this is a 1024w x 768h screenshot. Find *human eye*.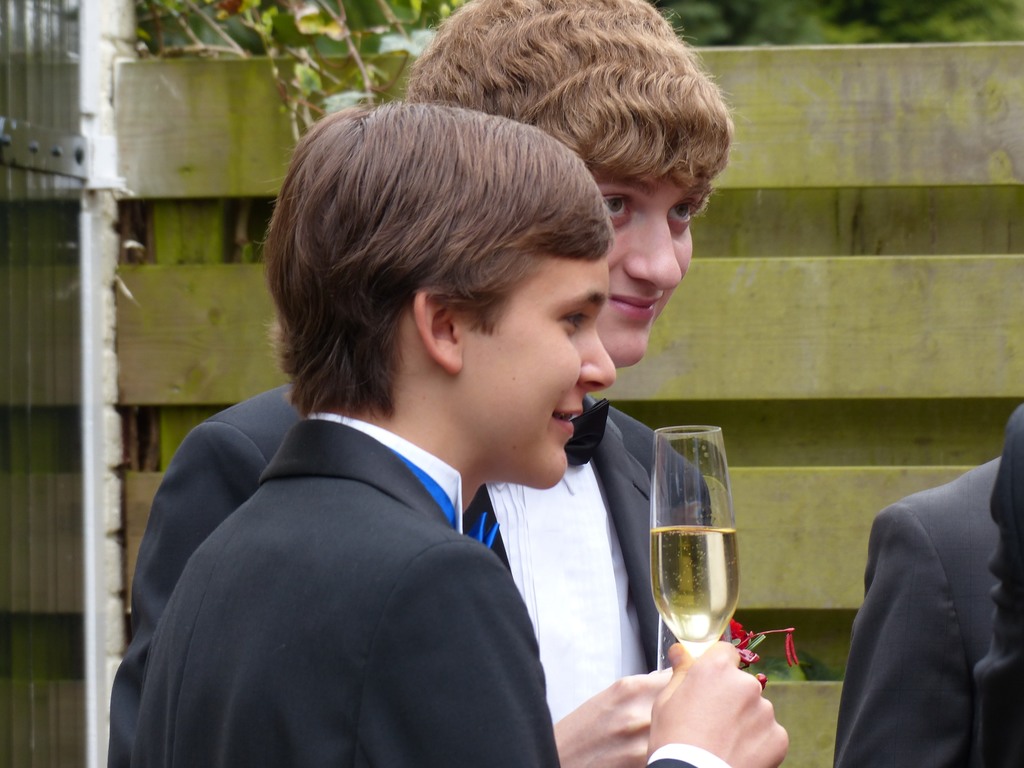
Bounding box: (600, 191, 633, 224).
